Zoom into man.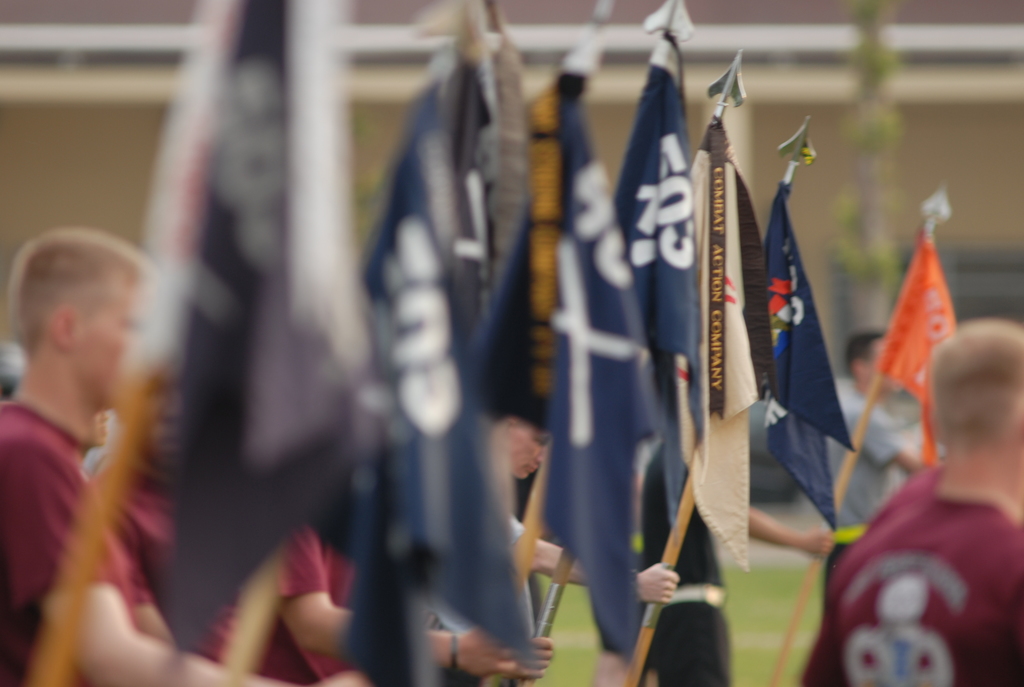
Zoom target: (803, 319, 1023, 686).
